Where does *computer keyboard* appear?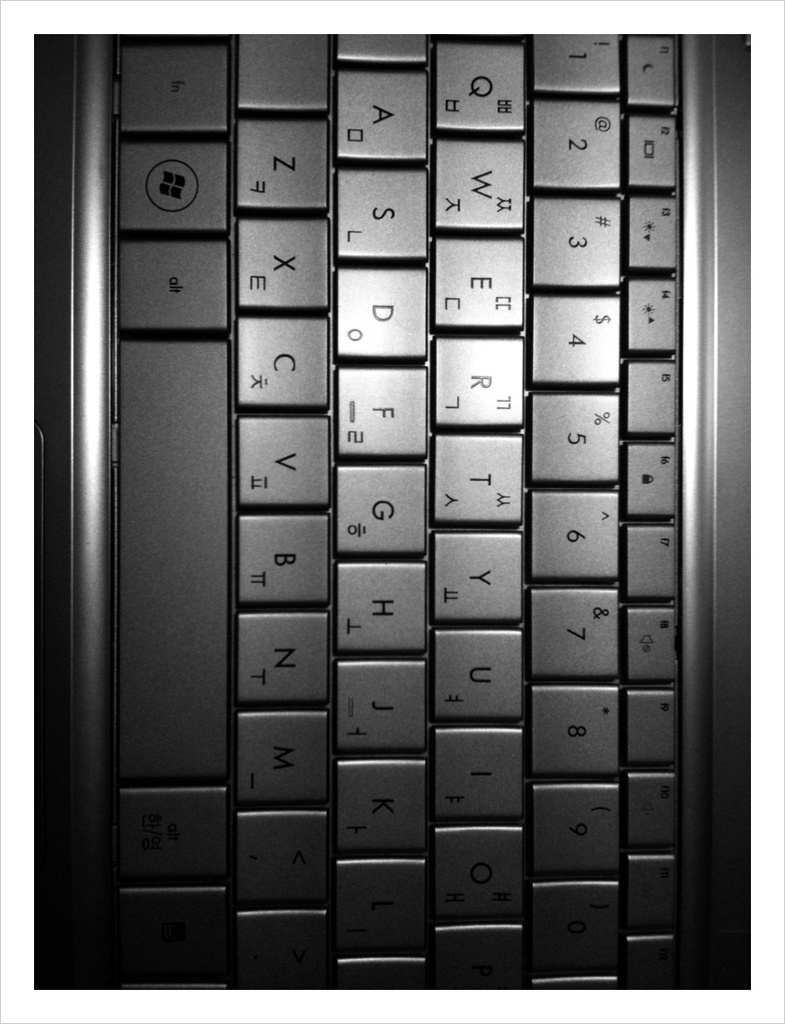
Appears at region(110, 32, 675, 989).
